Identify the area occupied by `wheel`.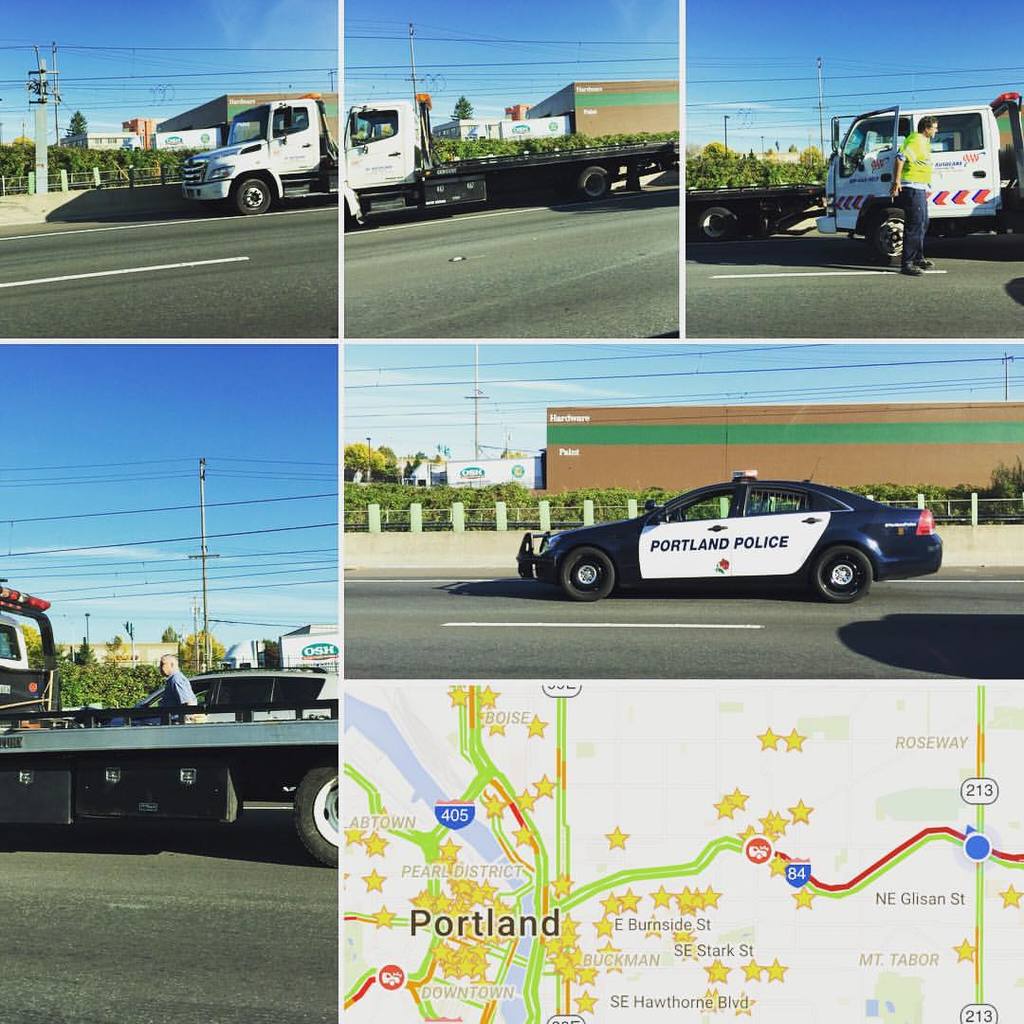
Area: 235, 178, 272, 214.
